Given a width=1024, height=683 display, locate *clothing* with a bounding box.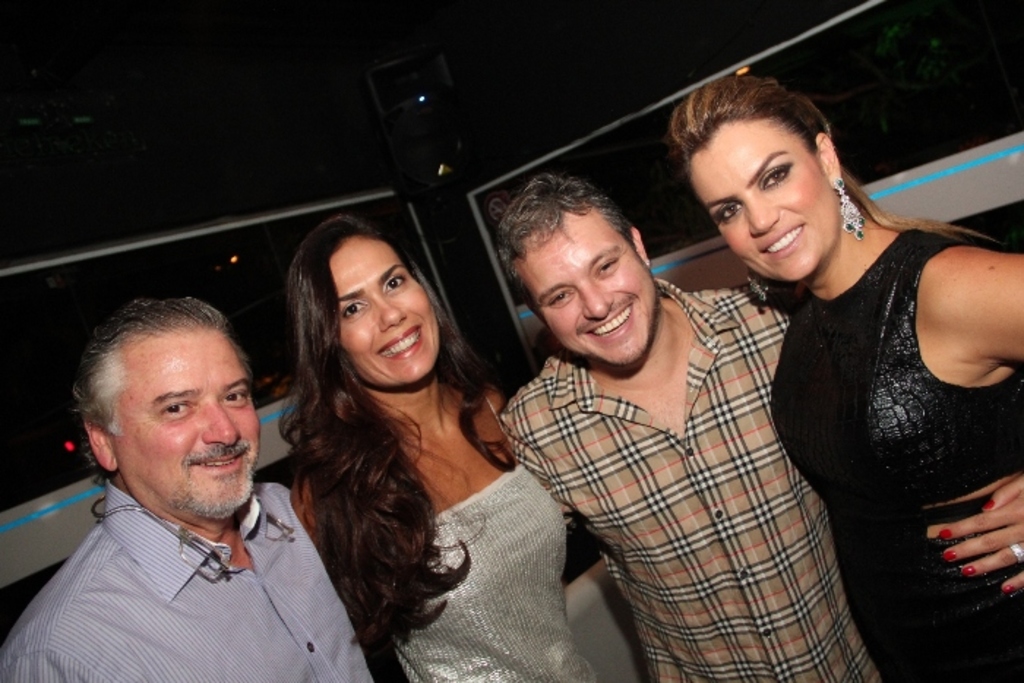
Located: 771 228 1023 682.
